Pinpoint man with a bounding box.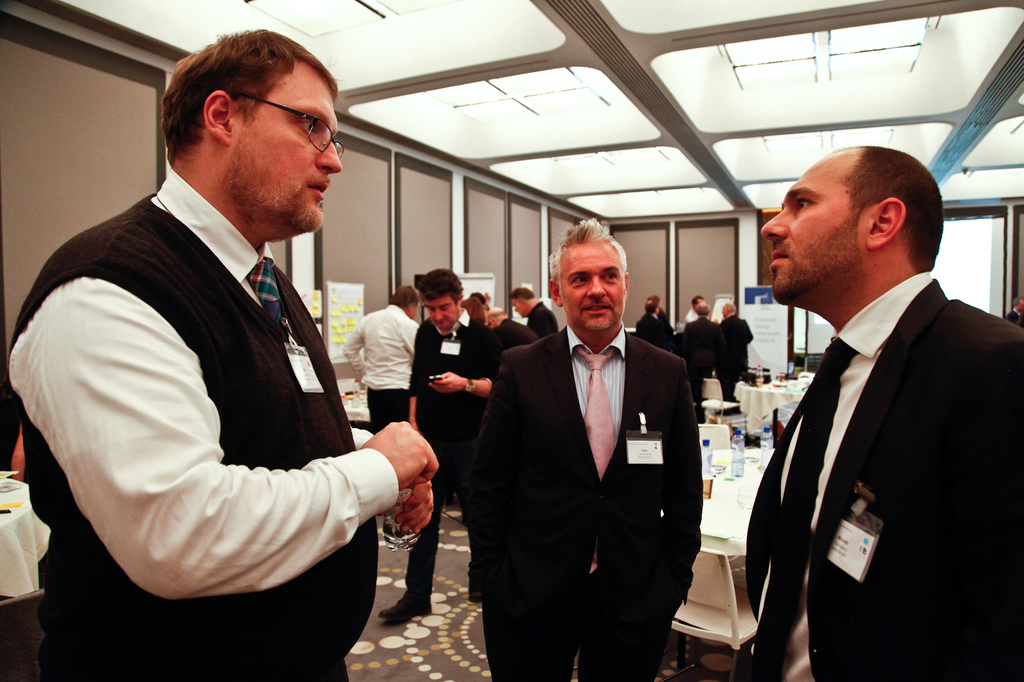
bbox=(681, 305, 717, 427).
